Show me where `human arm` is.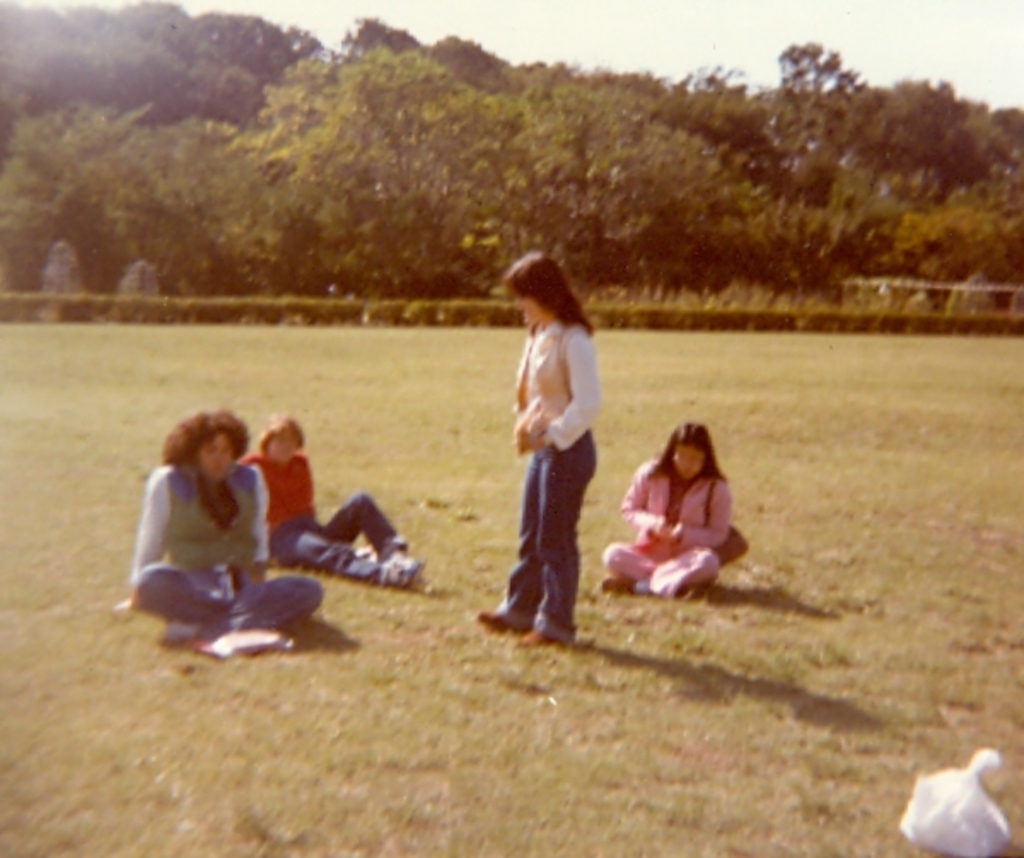
`human arm` is at l=242, t=466, r=268, b=577.
